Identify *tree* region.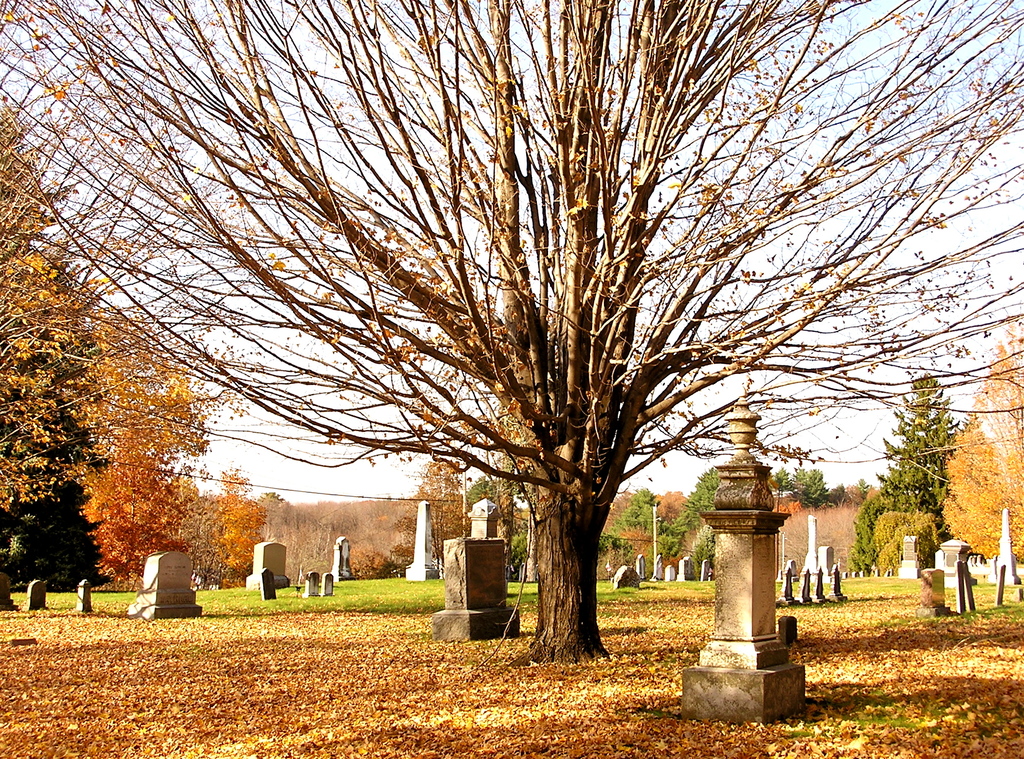
Region: [610,480,669,538].
